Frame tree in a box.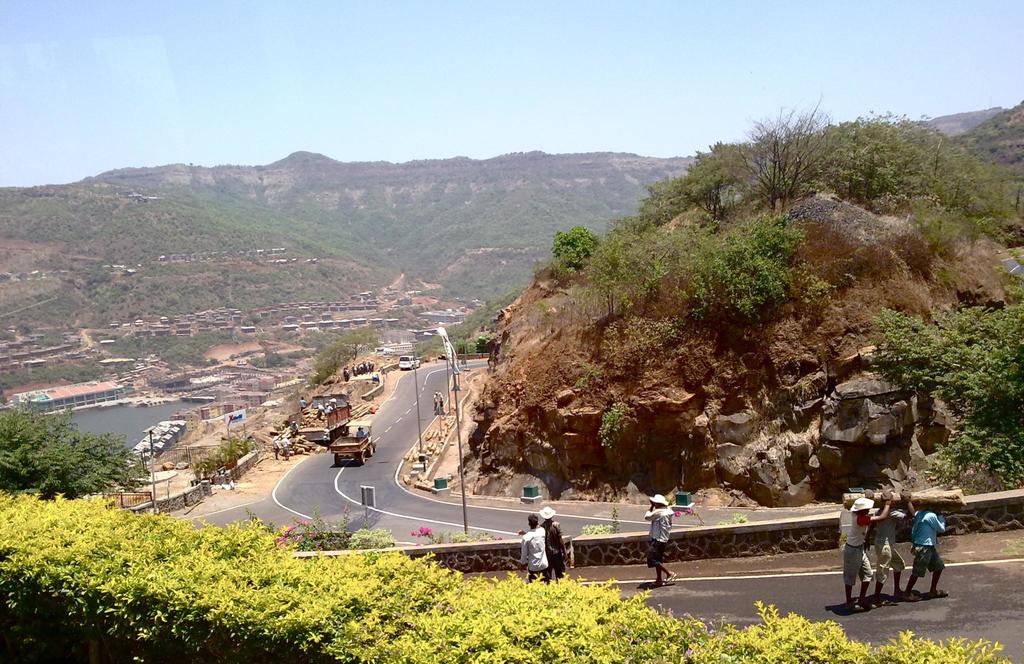
{"x1": 38, "y1": 328, "x2": 66, "y2": 346}.
